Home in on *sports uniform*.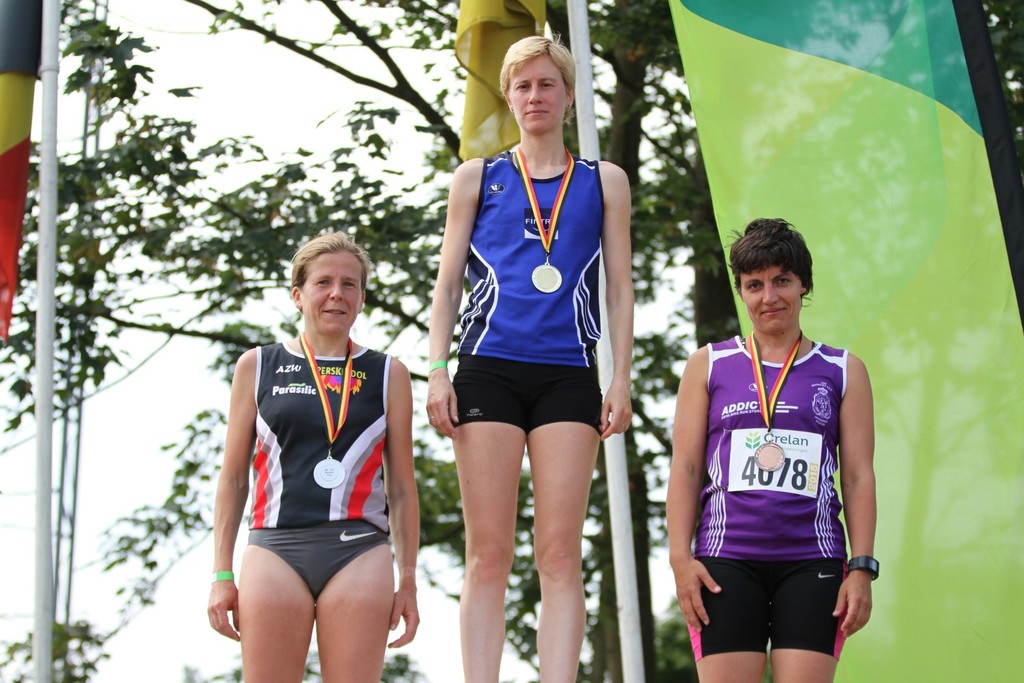
Homed in at 434 149 610 442.
